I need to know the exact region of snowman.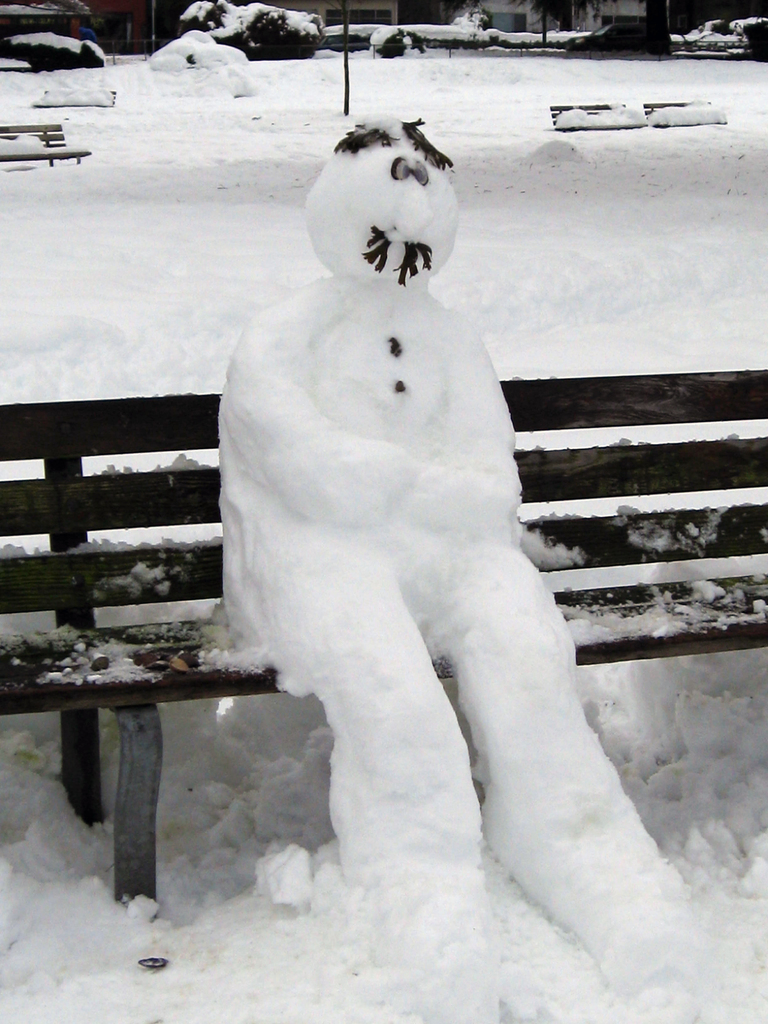
Region: (209,115,703,1023).
